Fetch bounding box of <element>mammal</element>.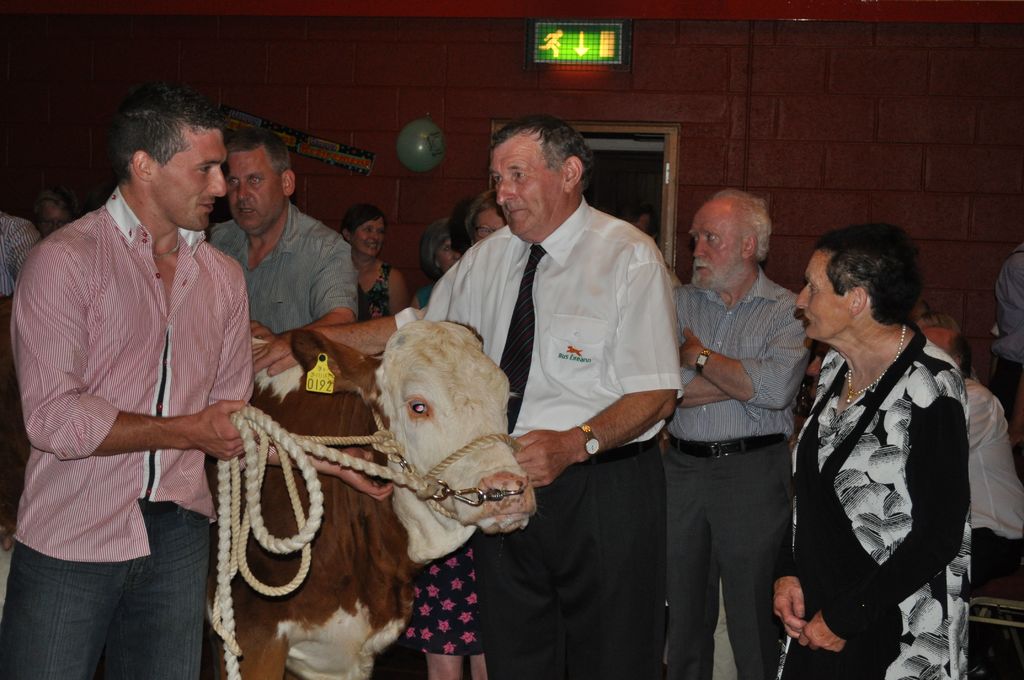
Bbox: [left=28, top=190, right=77, bottom=236].
